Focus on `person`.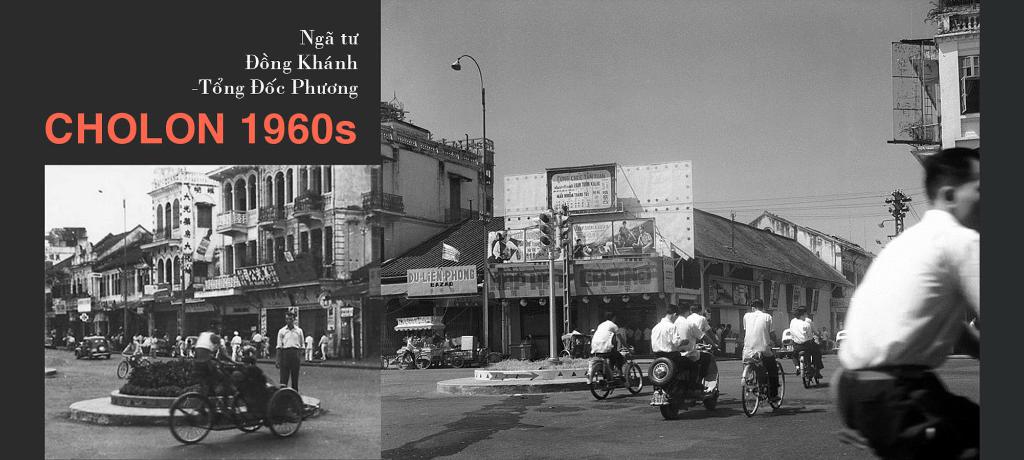
Focused at {"left": 193, "top": 322, "right": 239, "bottom": 415}.
